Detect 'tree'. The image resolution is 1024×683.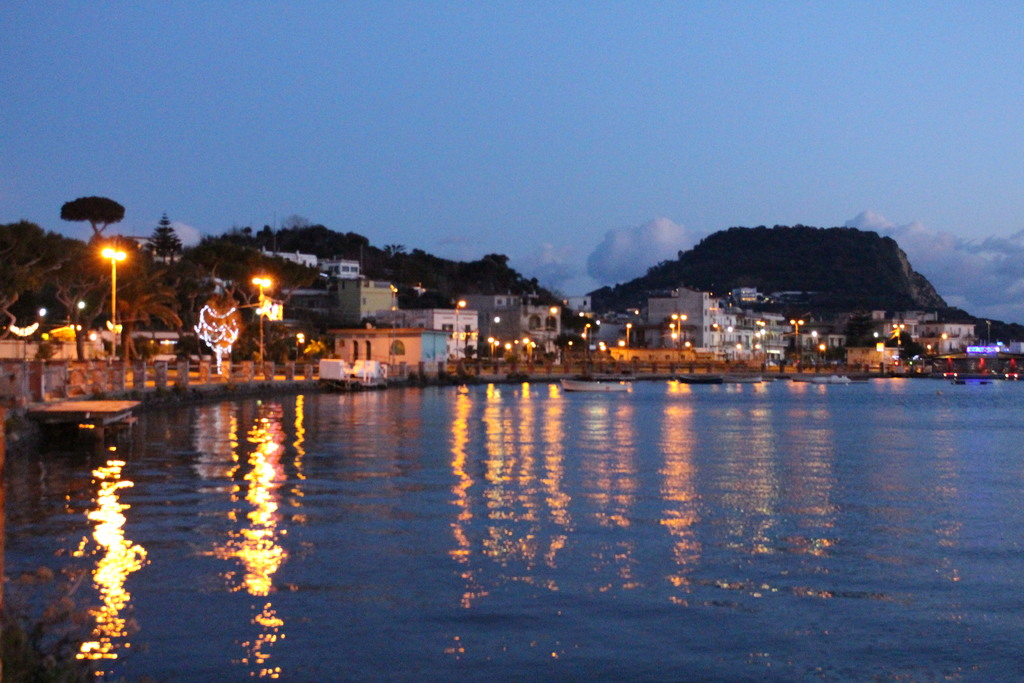
<region>202, 249, 320, 380</region>.
